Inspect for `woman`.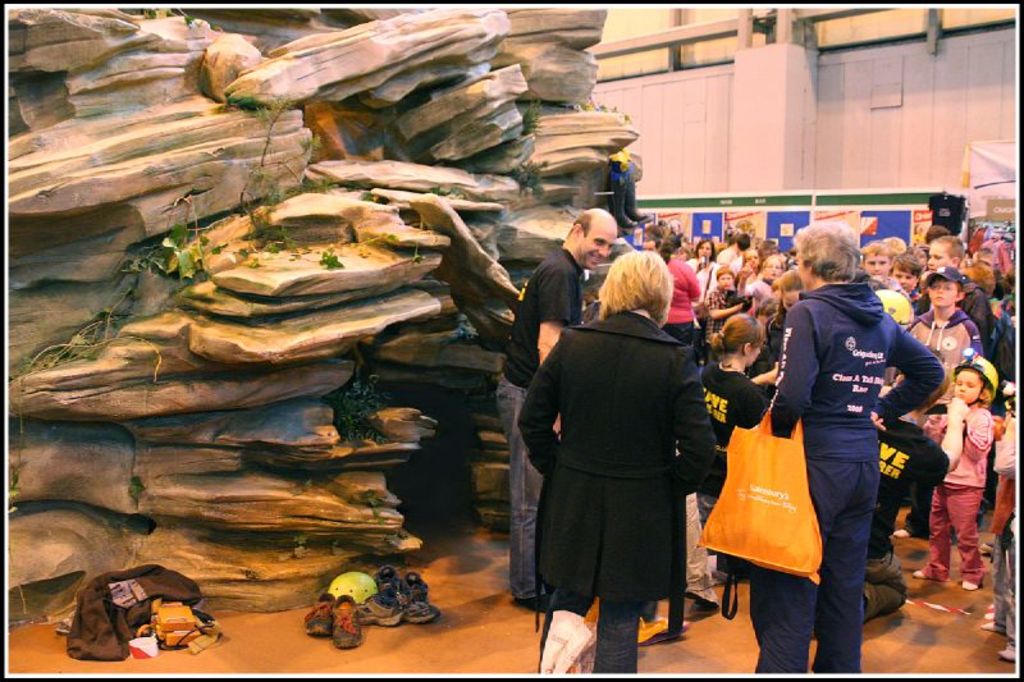
Inspection: 727,221,947,673.
